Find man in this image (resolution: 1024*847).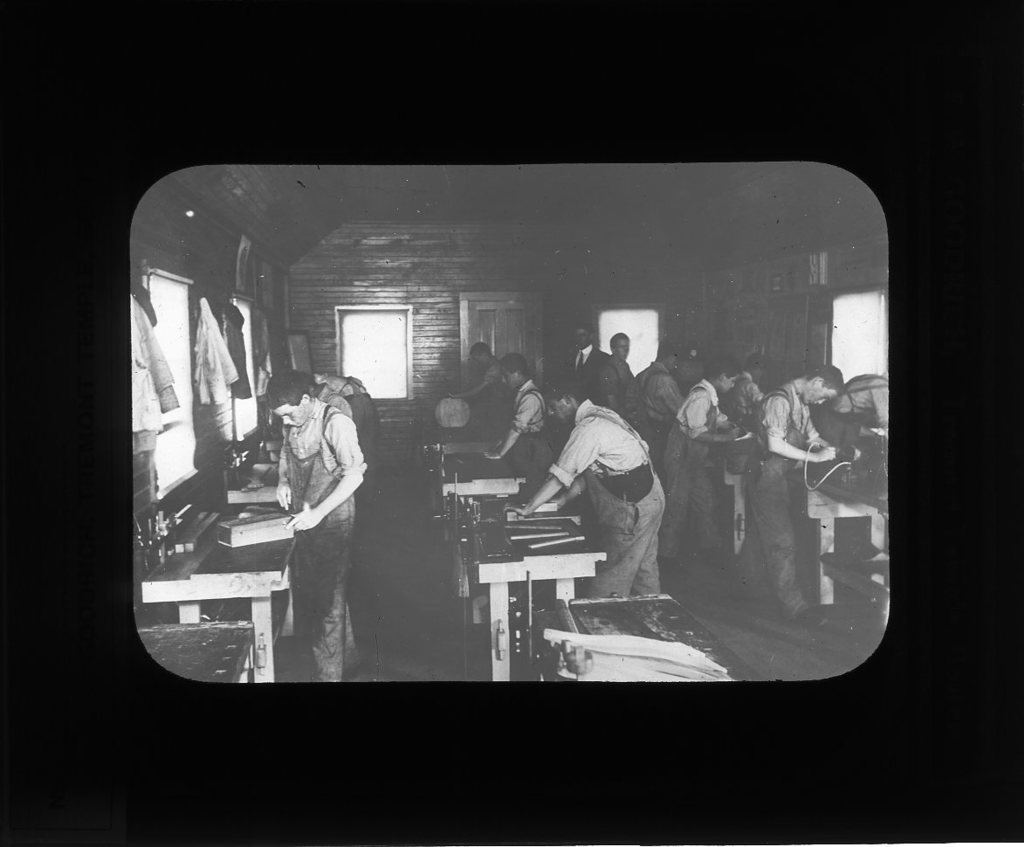
bbox(540, 340, 678, 603).
